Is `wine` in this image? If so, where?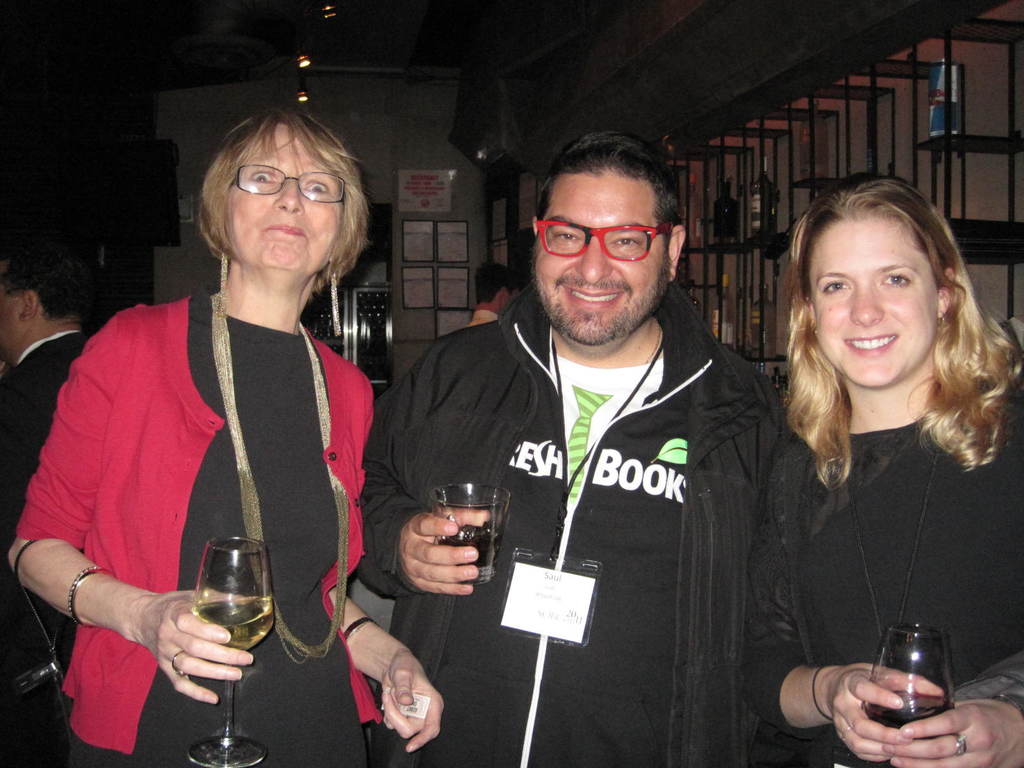
Yes, at [433, 518, 500, 572].
